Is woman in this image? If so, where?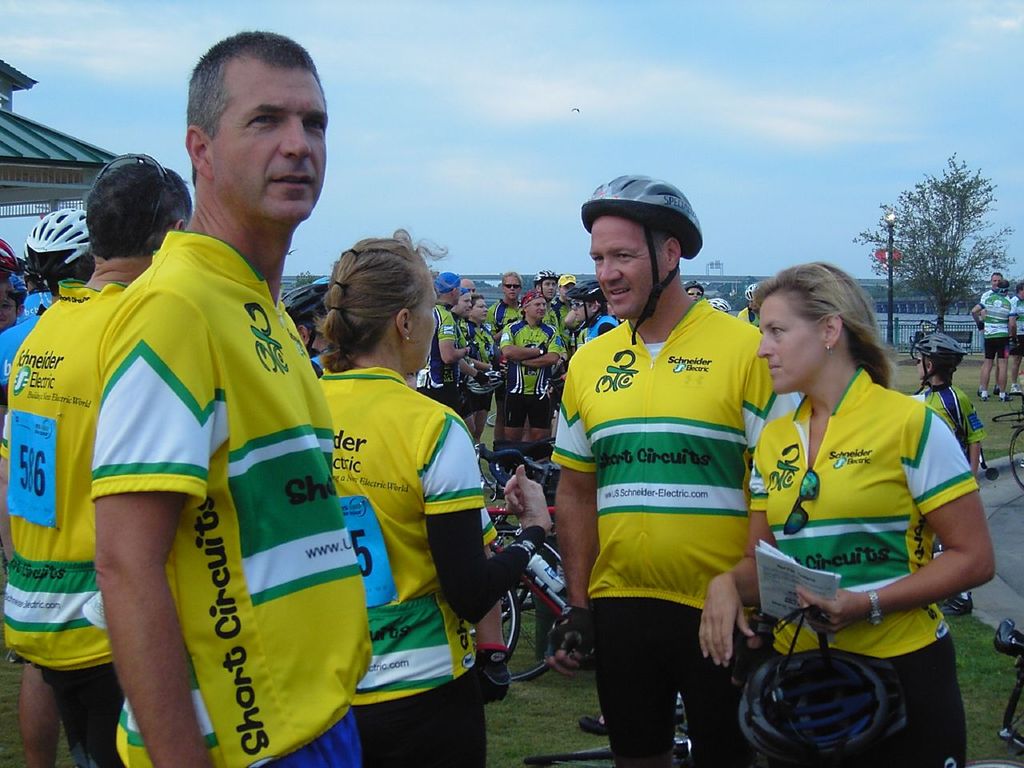
Yes, at [731, 266, 981, 742].
